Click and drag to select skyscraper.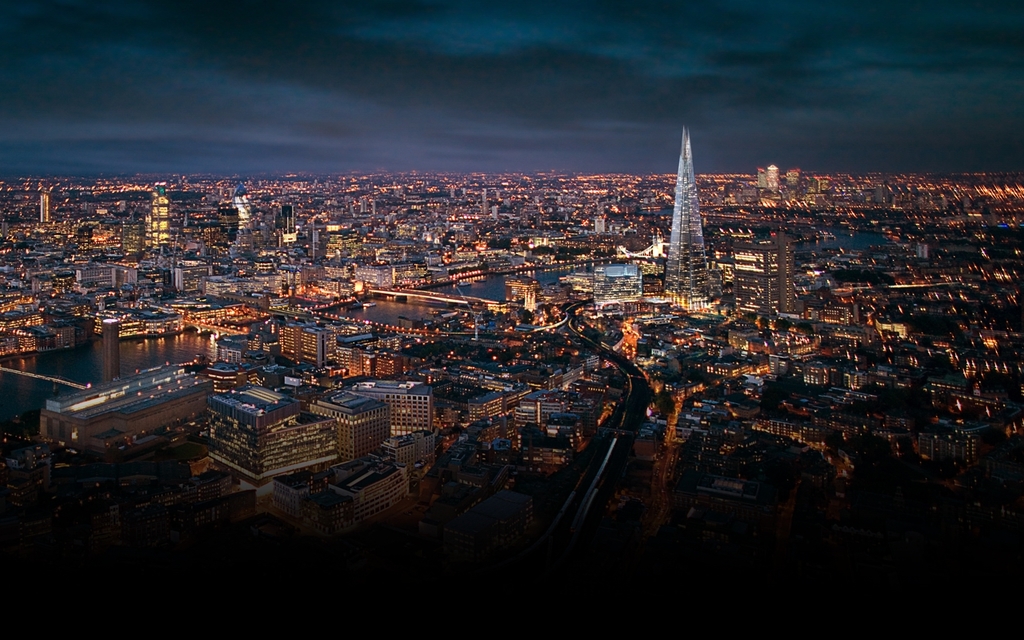
Selection: pyautogui.locateOnScreen(594, 214, 604, 234).
